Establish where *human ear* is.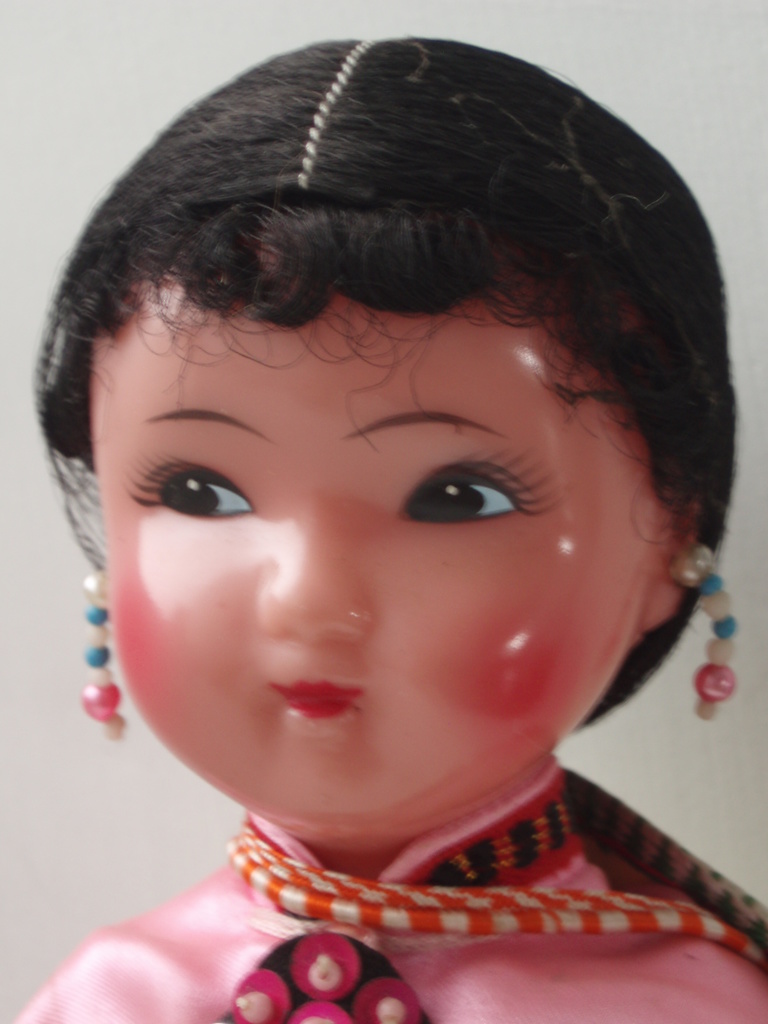
Established at [641,504,694,637].
